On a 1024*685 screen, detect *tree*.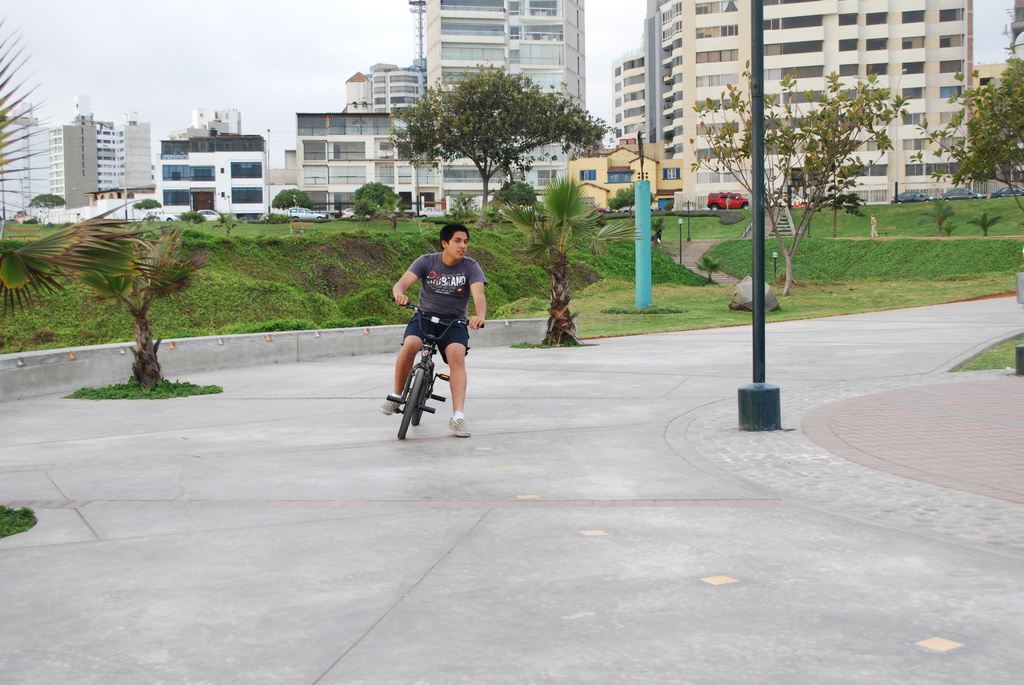
x1=135, y1=196, x2=163, y2=224.
